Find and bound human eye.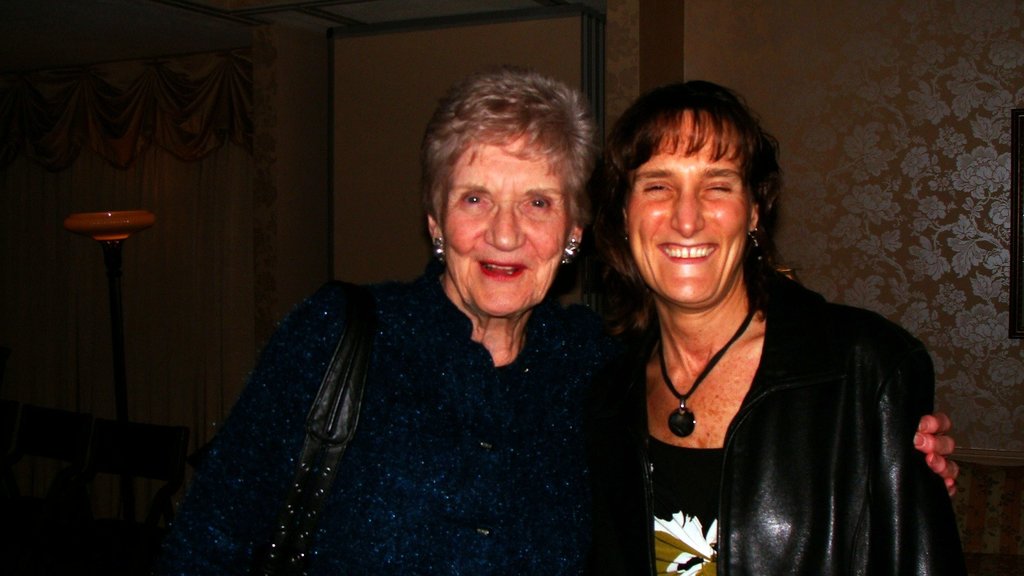
Bound: 641,176,677,200.
